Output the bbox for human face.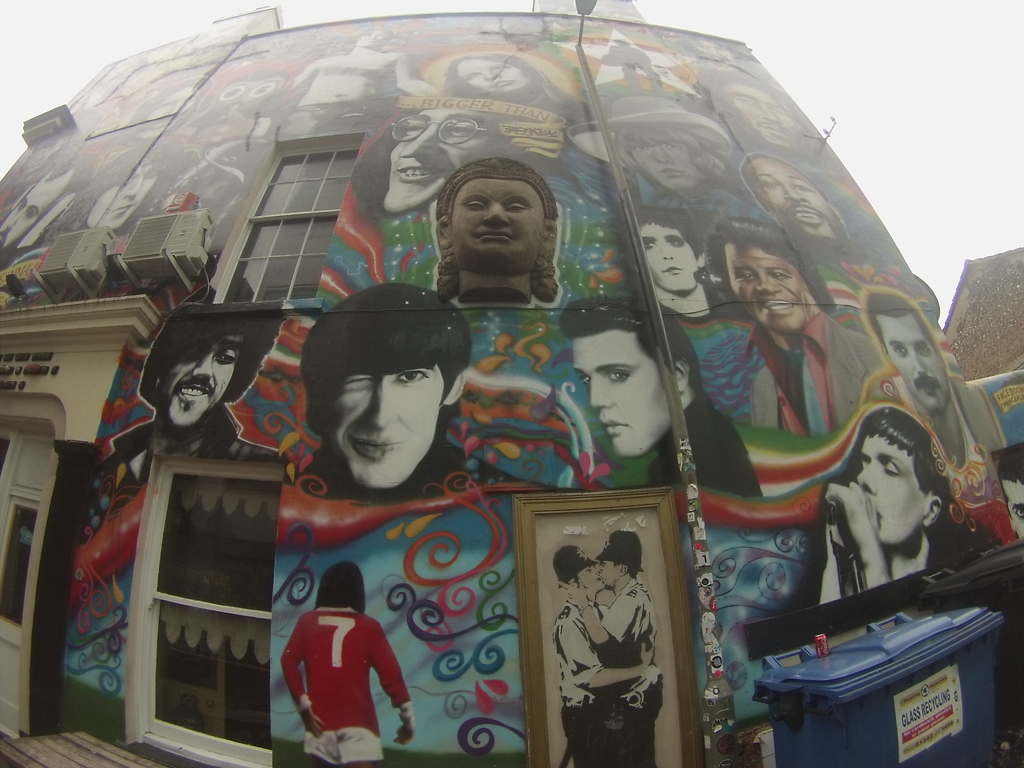
x1=628, y1=130, x2=704, y2=191.
